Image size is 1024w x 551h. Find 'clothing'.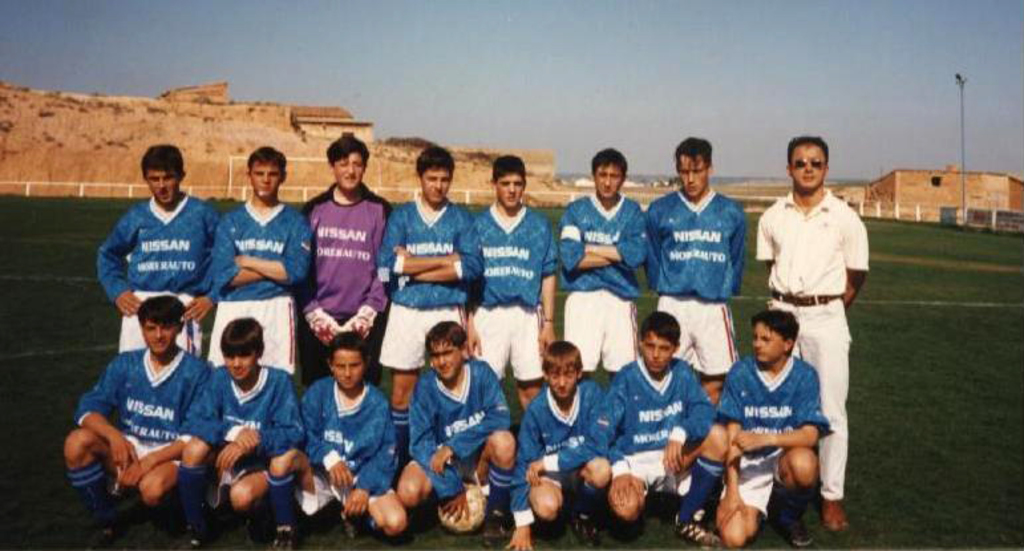
BBox(389, 206, 470, 385).
